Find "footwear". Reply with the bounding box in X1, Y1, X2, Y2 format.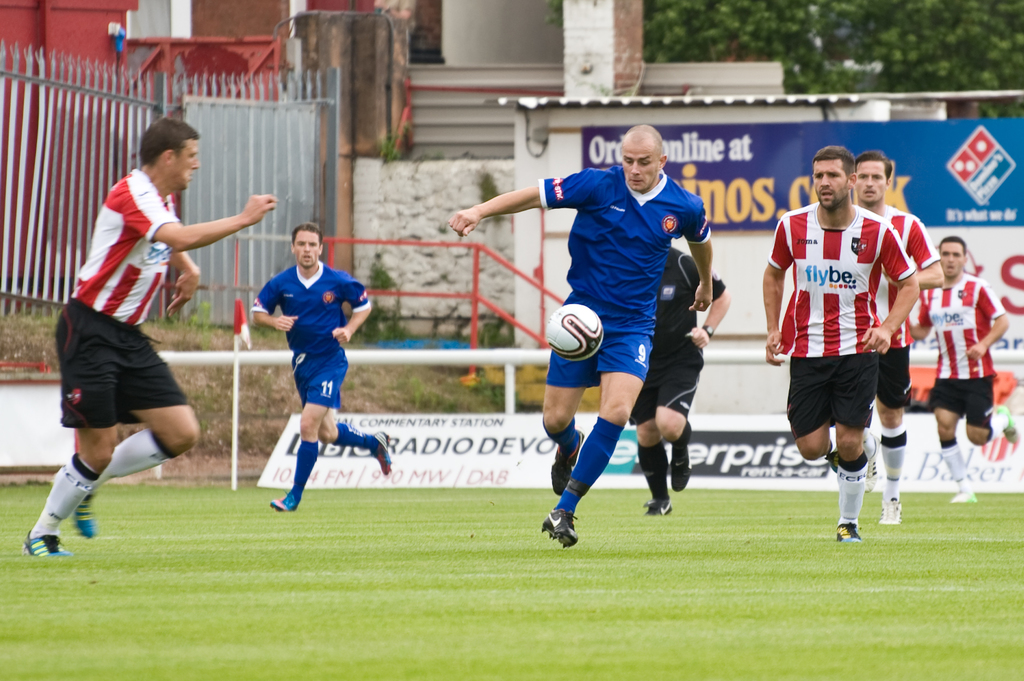
989, 405, 1021, 438.
